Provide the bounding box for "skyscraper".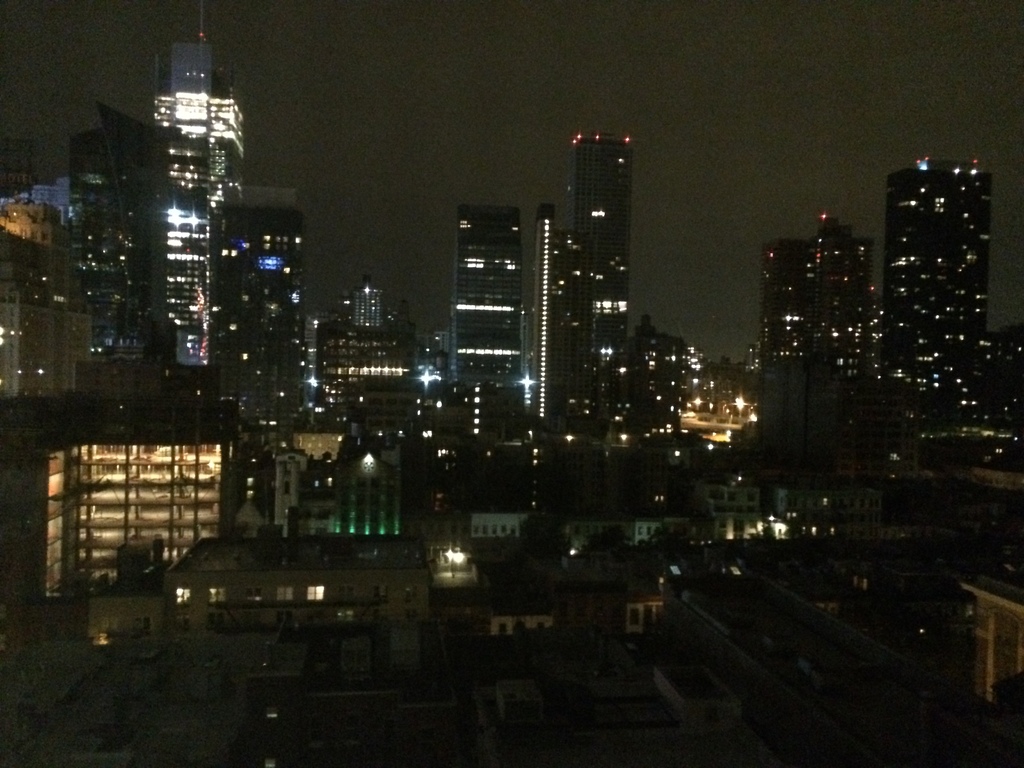
<region>70, 35, 253, 412</region>.
